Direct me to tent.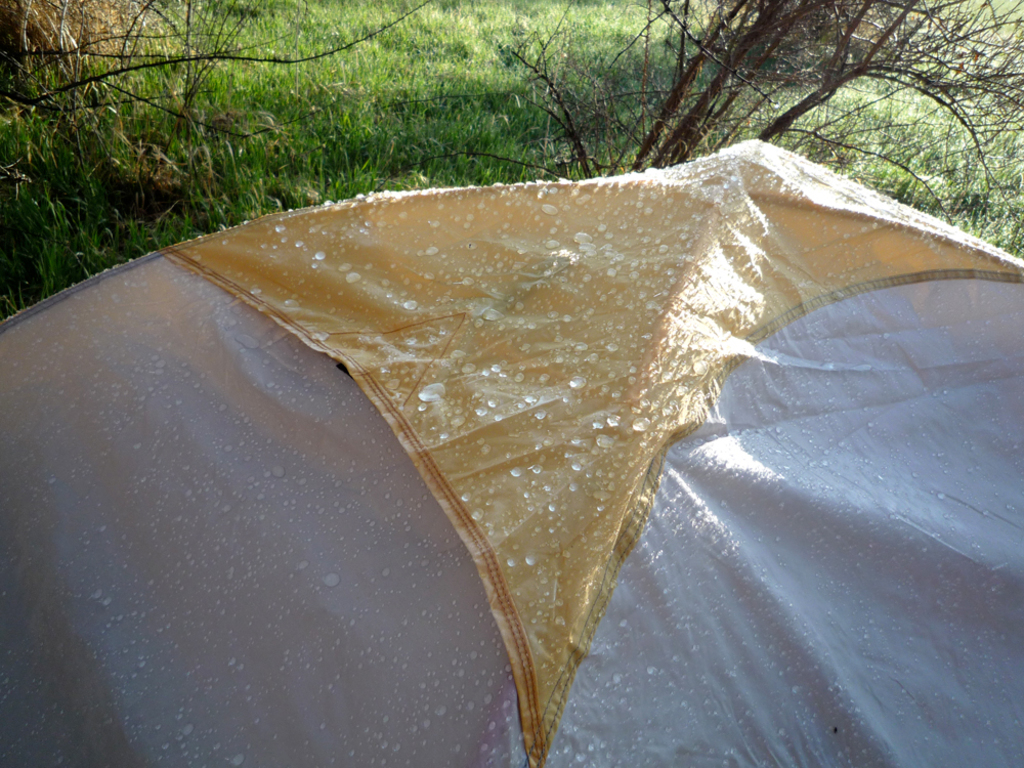
Direction: BBox(0, 137, 1023, 767).
